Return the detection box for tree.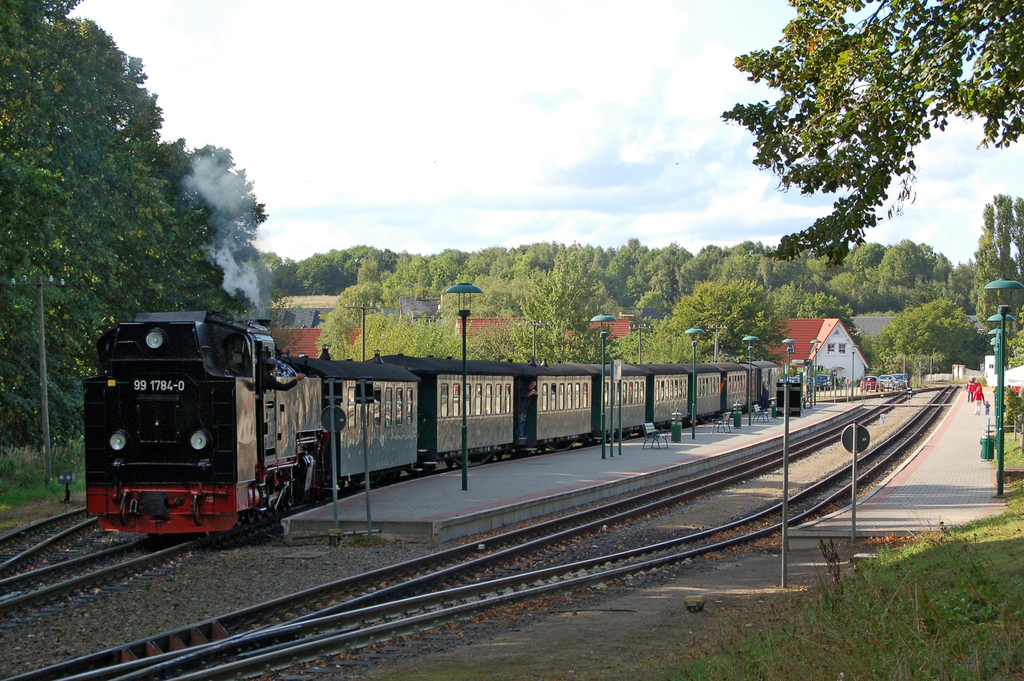
867,306,988,372.
